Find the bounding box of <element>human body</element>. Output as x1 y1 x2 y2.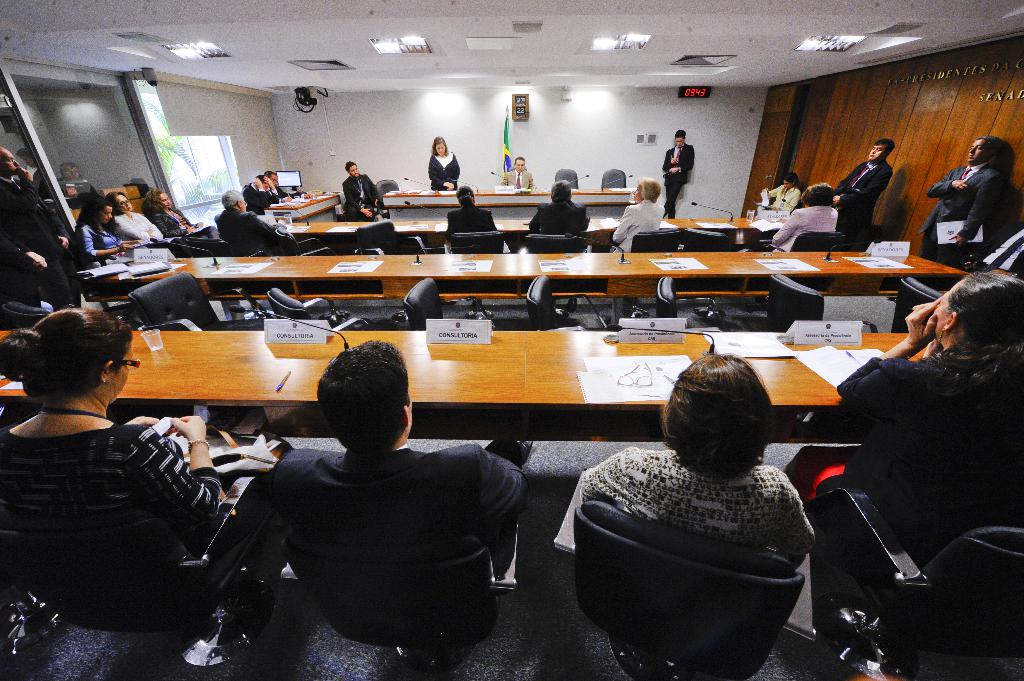
837 157 901 240.
